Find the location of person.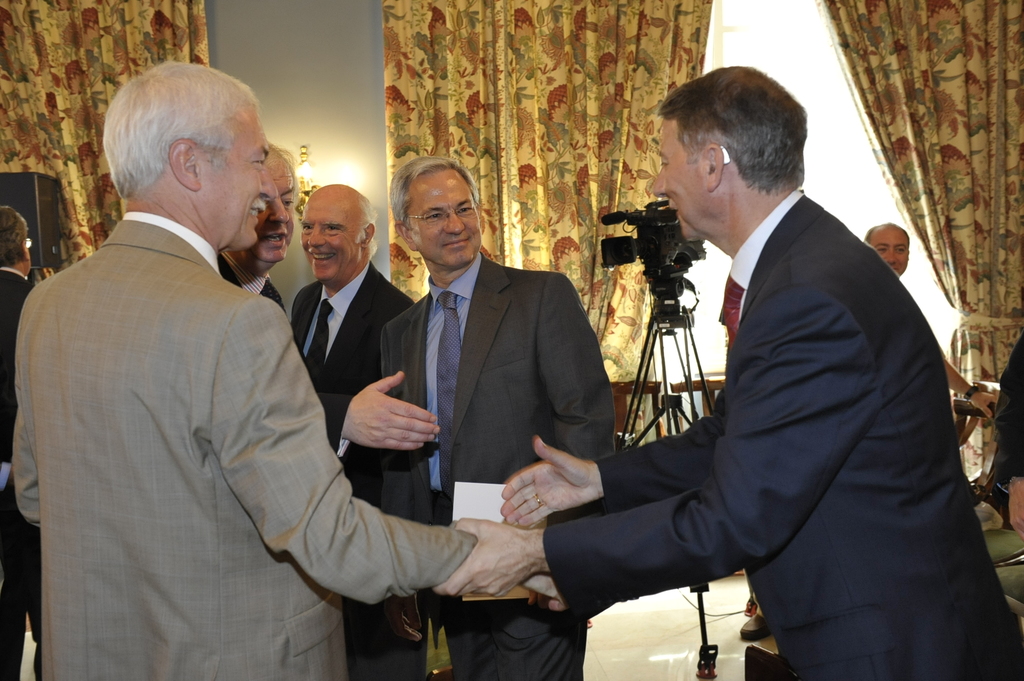
Location: (left=993, top=336, right=1023, bottom=545).
